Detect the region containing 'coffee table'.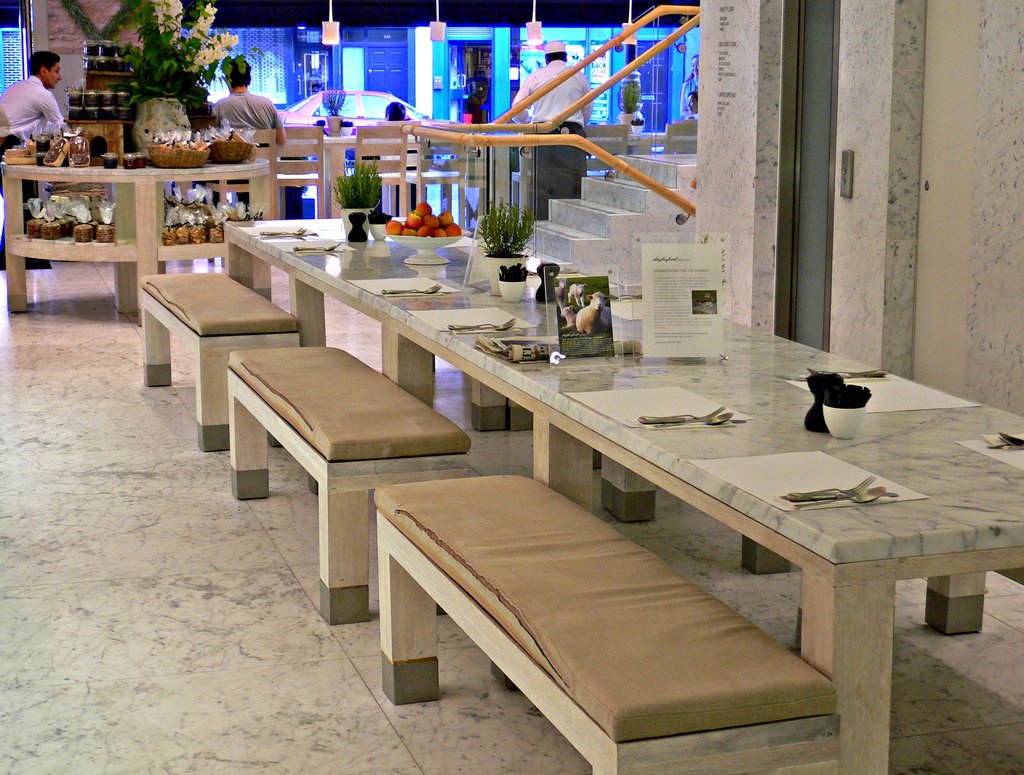
0,155,277,311.
